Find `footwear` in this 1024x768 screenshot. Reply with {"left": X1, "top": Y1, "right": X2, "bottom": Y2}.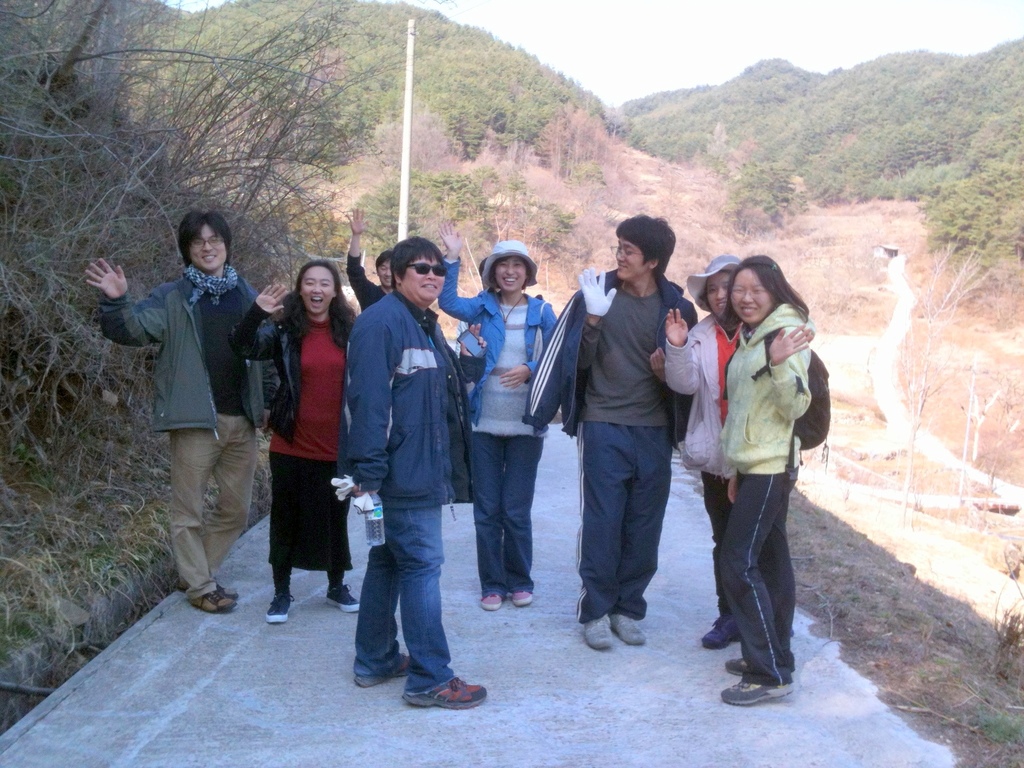
{"left": 355, "top": 653, "right": 410, "bottom": 689}.
